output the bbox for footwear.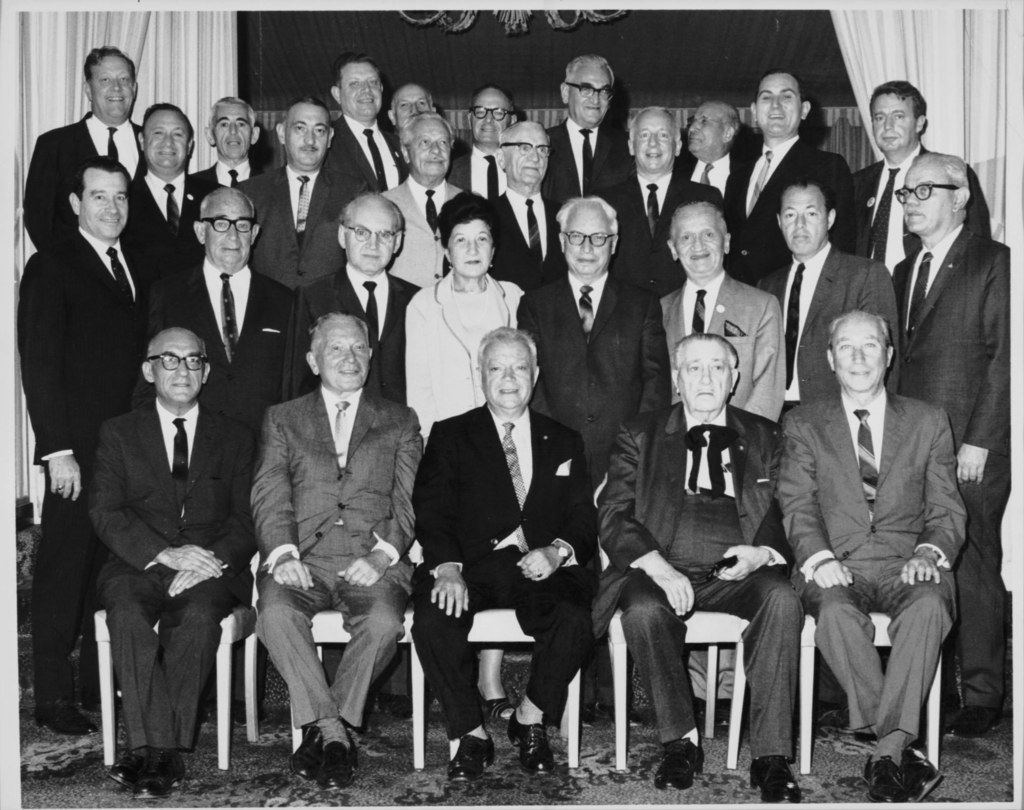
bbox=[511, 703, 548, 773].
